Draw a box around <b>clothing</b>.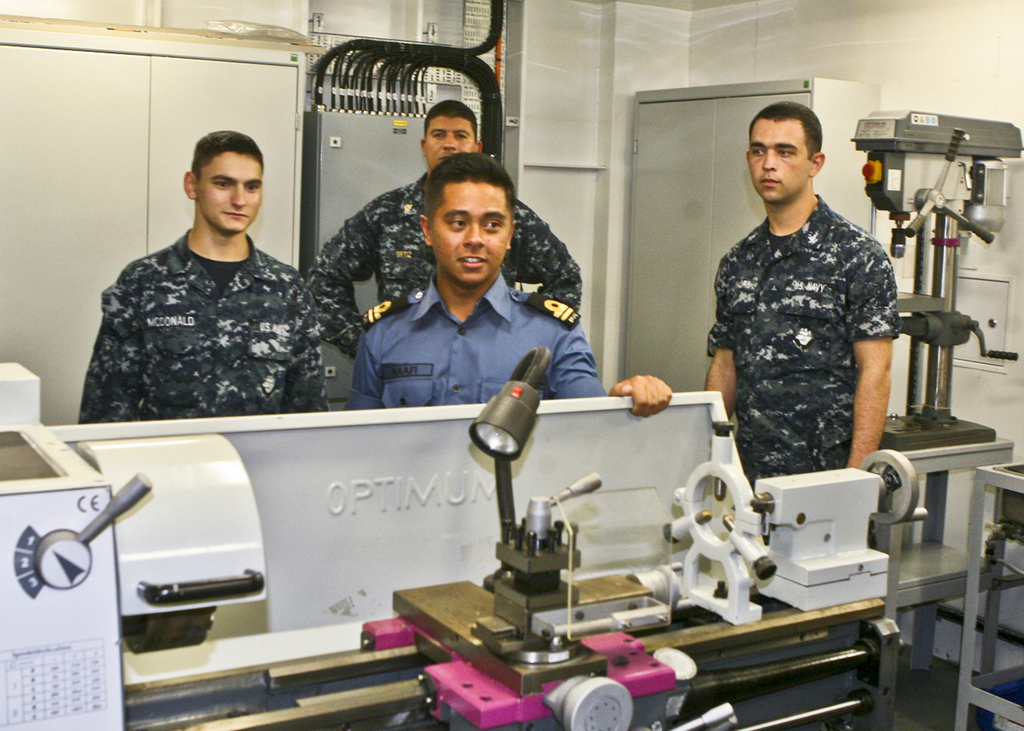
343/271/607/414.
